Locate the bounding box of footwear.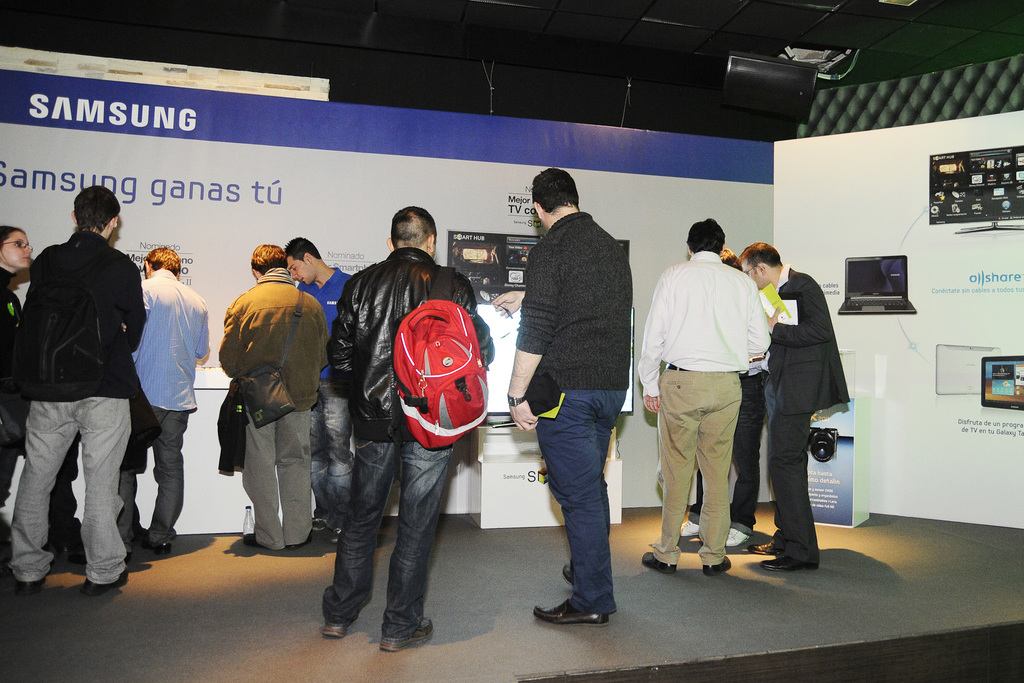
Bounding box: rect(703, 553, 733, 579).
